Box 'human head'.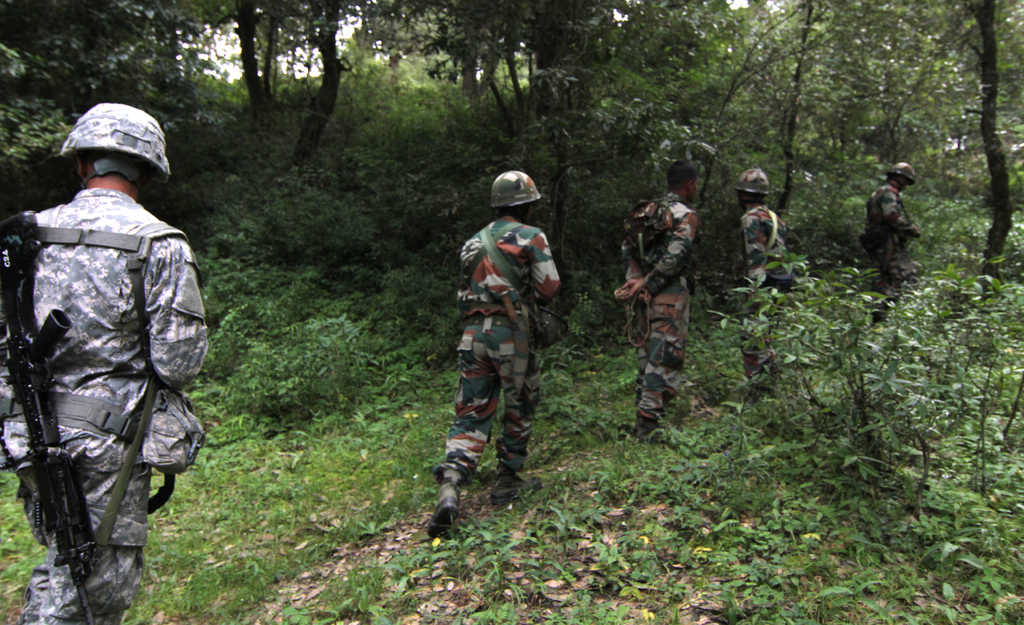
pyautogui.locateOnScreen(50, 101, 180, 208).
